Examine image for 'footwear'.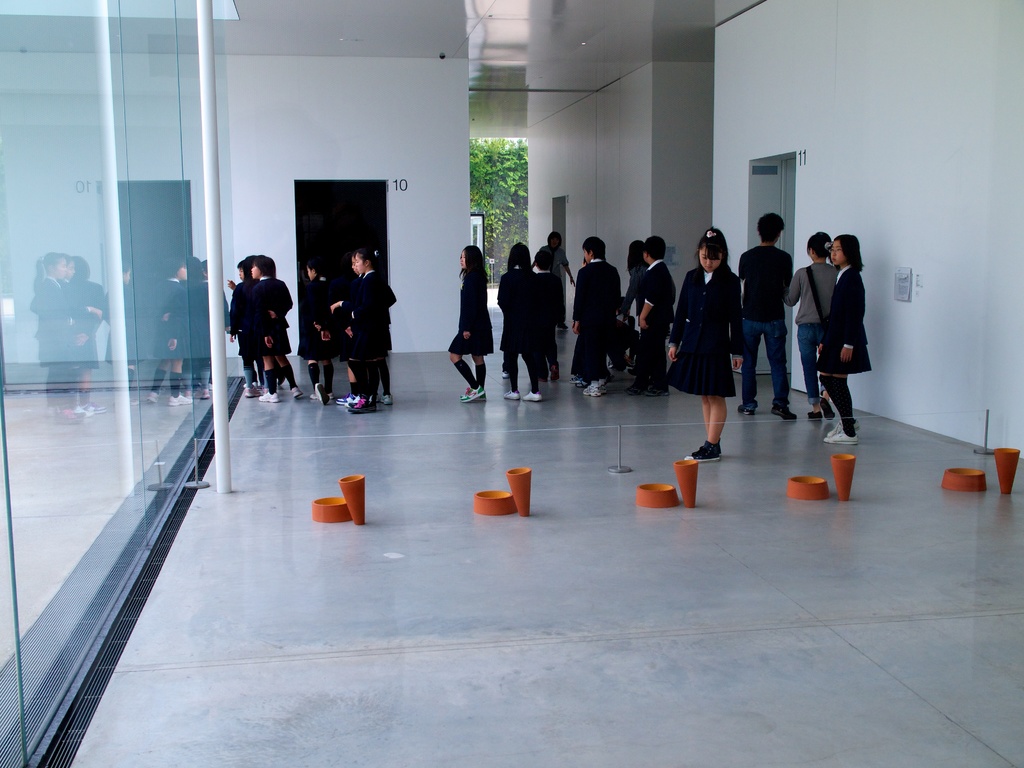
Examination result: {"left": 737, "top": 401, "right": 747, "bottom": 415}.
